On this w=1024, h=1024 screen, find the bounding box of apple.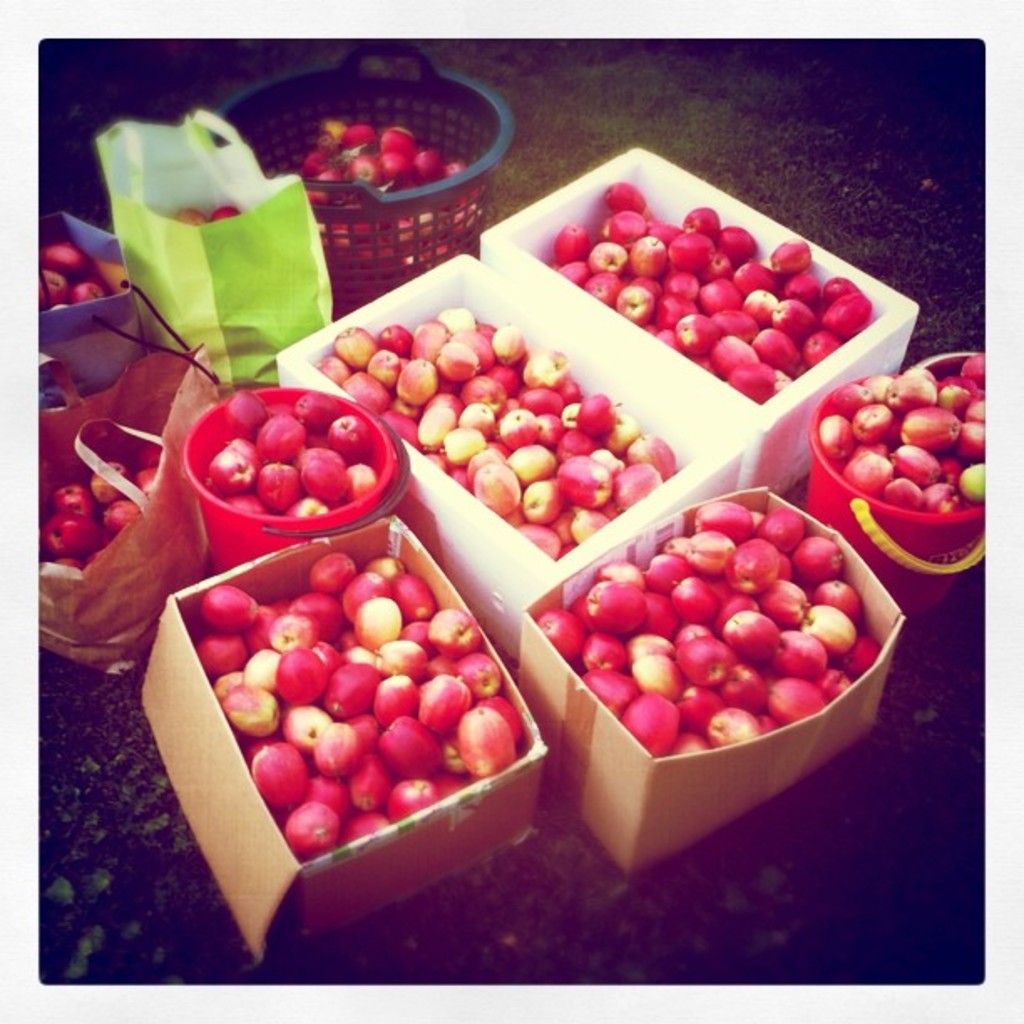
Bounding box: (286, 801, 340, 862).
